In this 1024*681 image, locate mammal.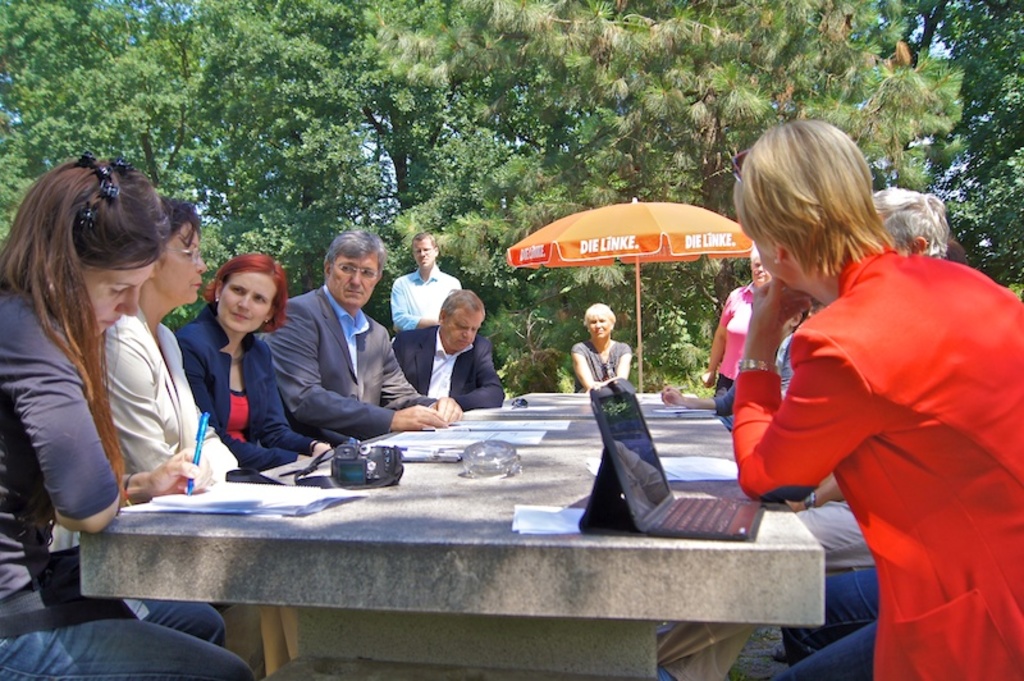
Bounding box: {"left": 259, "top": 228, "right": 463, "bottom": 451}.
